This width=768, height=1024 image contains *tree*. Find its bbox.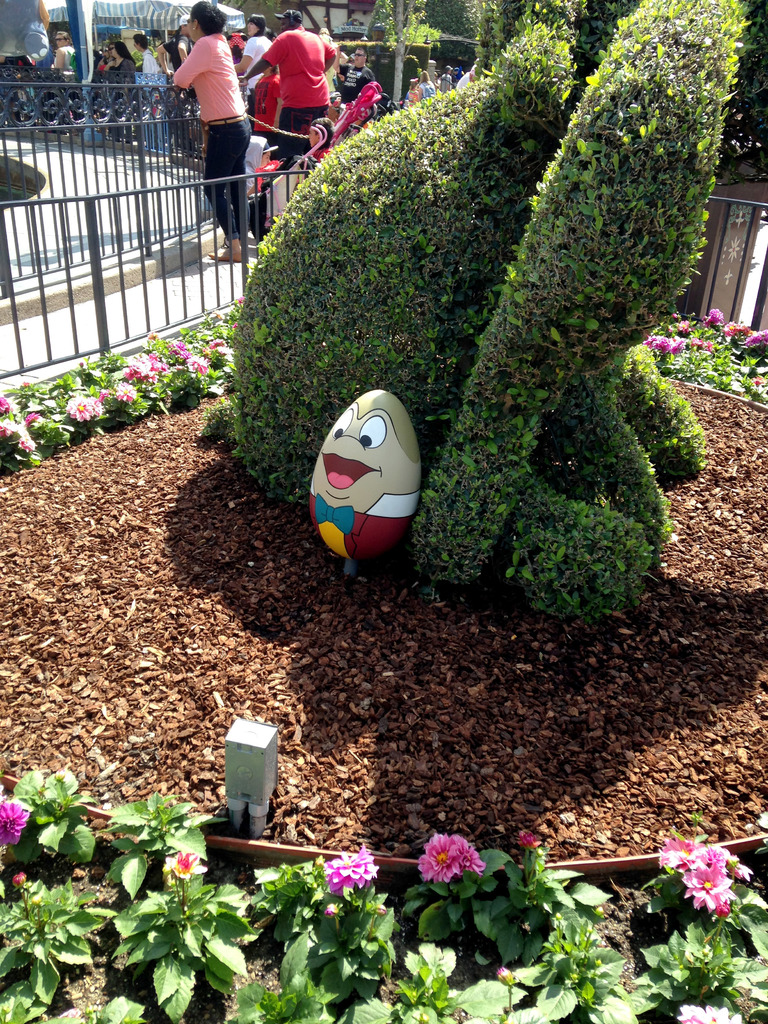
x1=467, y1=0, x2=767, y2=168.
